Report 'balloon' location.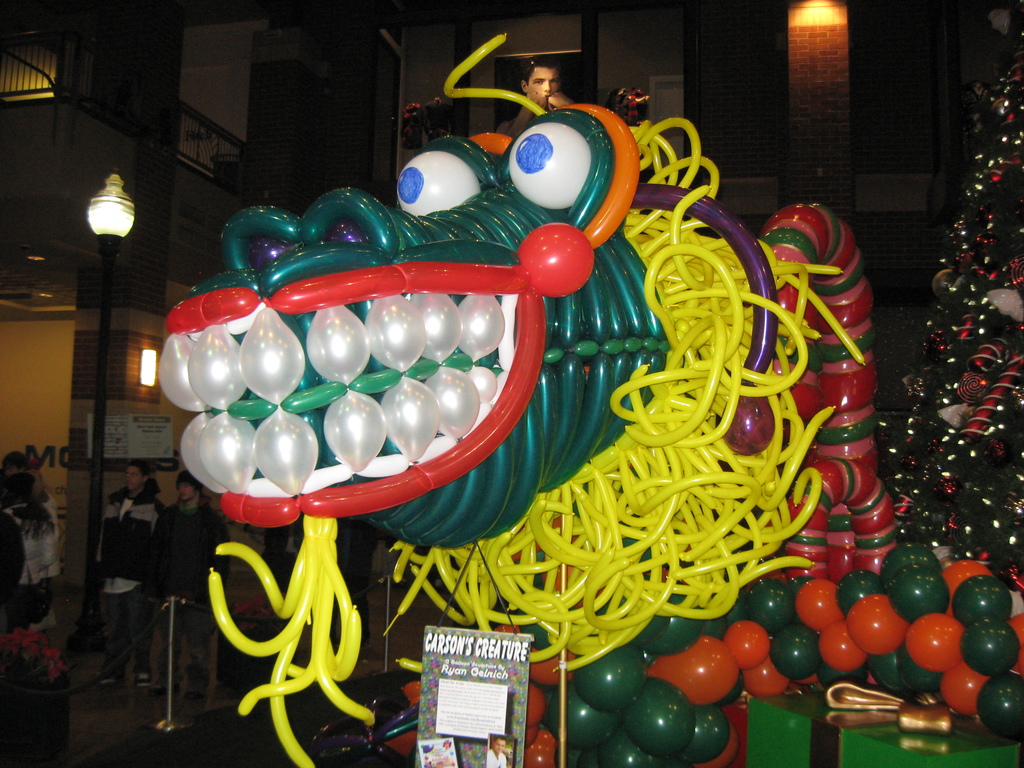
Report: (364,297,421,376).
